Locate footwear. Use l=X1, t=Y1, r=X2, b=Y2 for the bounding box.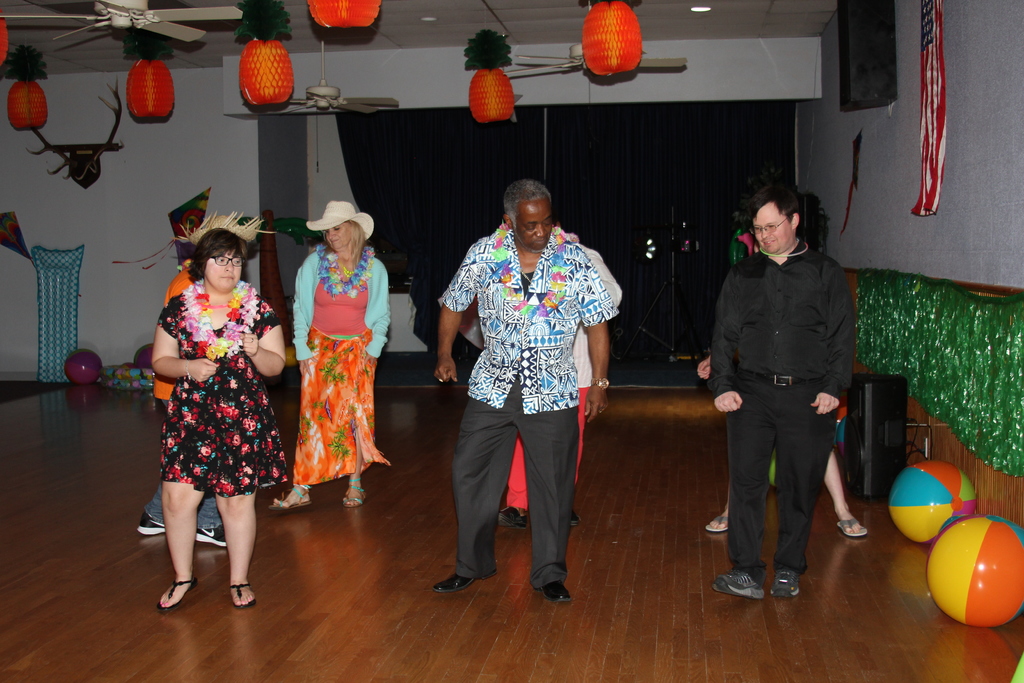
l=771, t=570, r=803, b=598.
